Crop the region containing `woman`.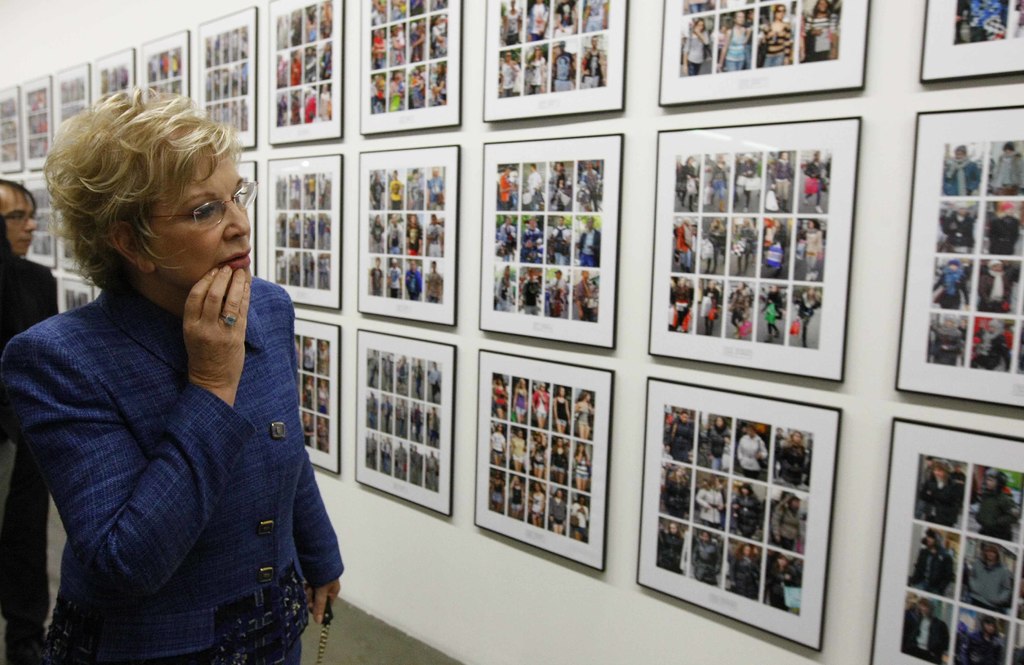
Crop region: BBox(9, 73, 376, 664).
